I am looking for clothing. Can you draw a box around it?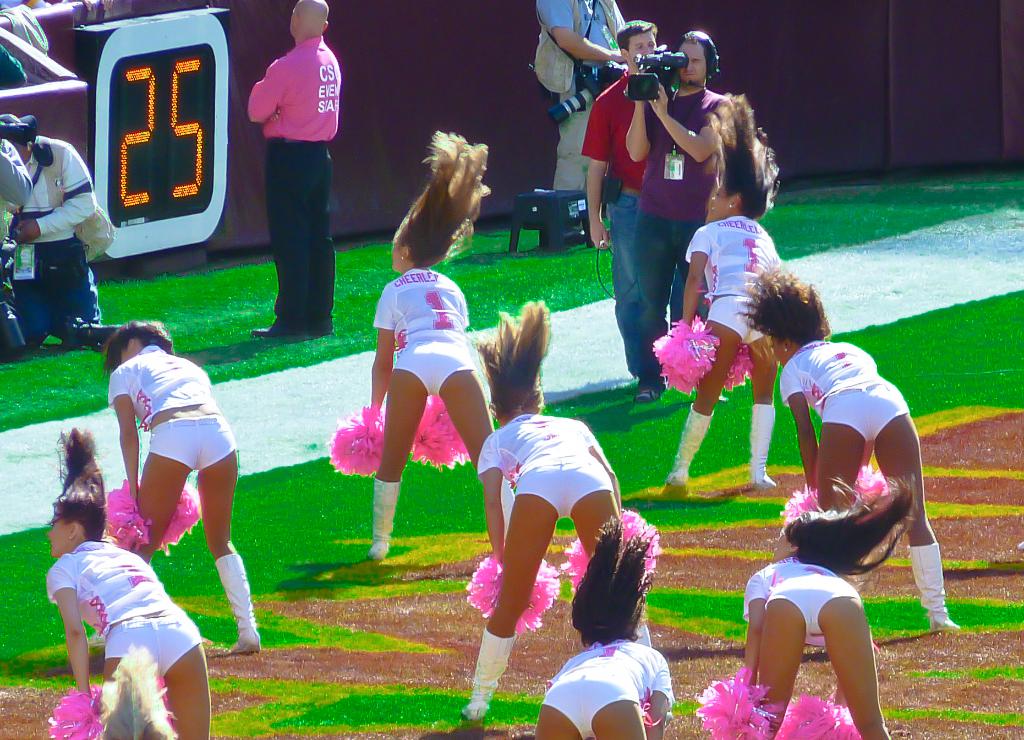
Sure, the bounding box is [371,262,477,391].
